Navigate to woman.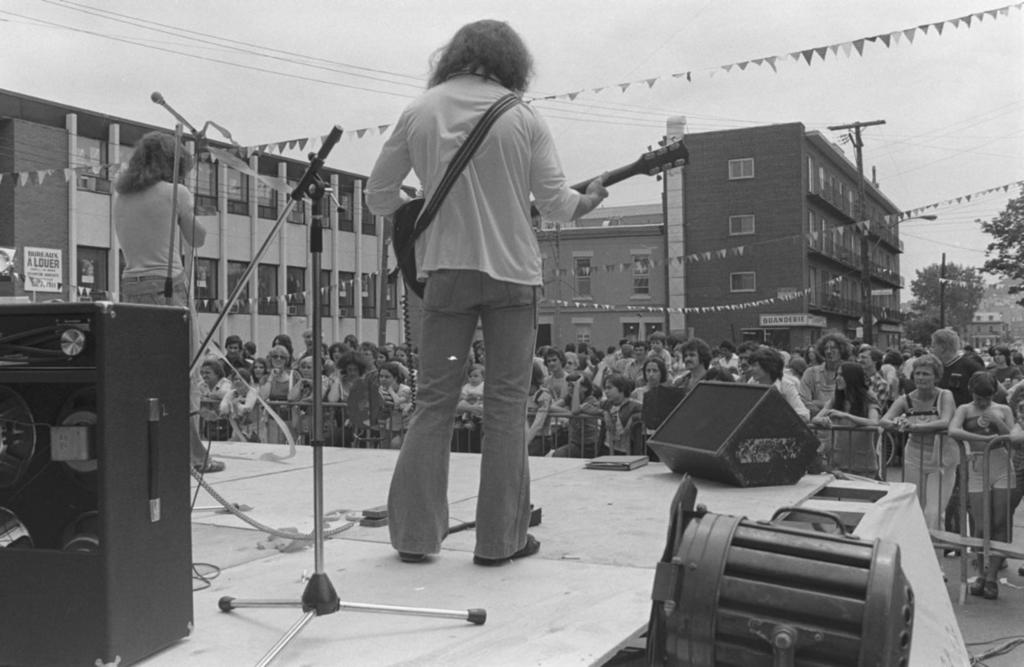
Navigation target: box=[191, 355, 232, 407].
